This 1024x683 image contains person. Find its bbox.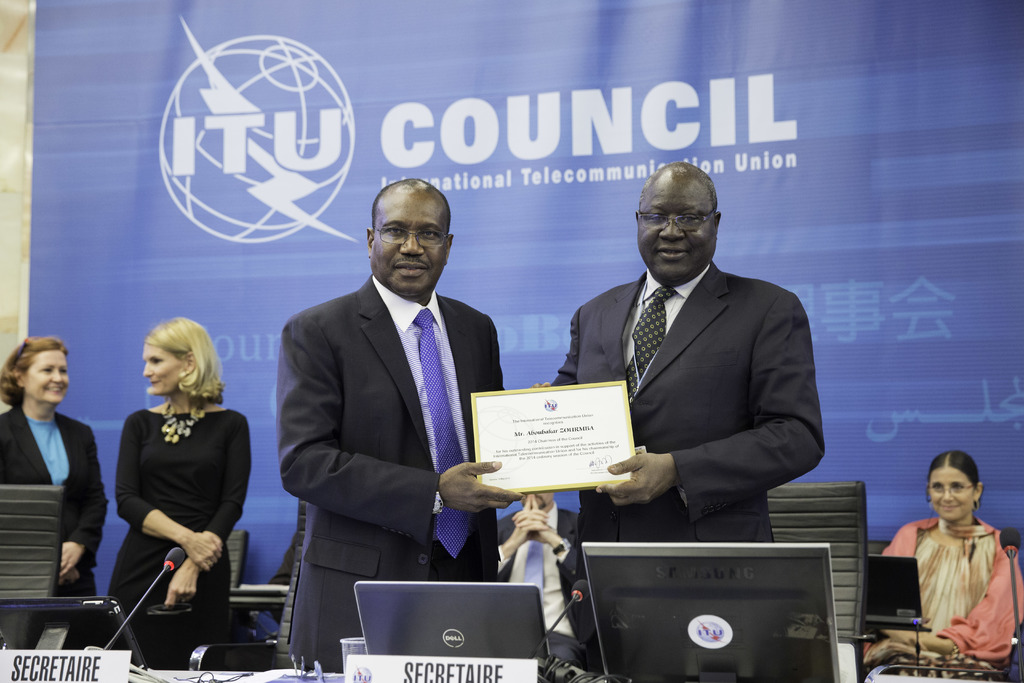
[x1=108, y1=314, x2=245, y2=602].
